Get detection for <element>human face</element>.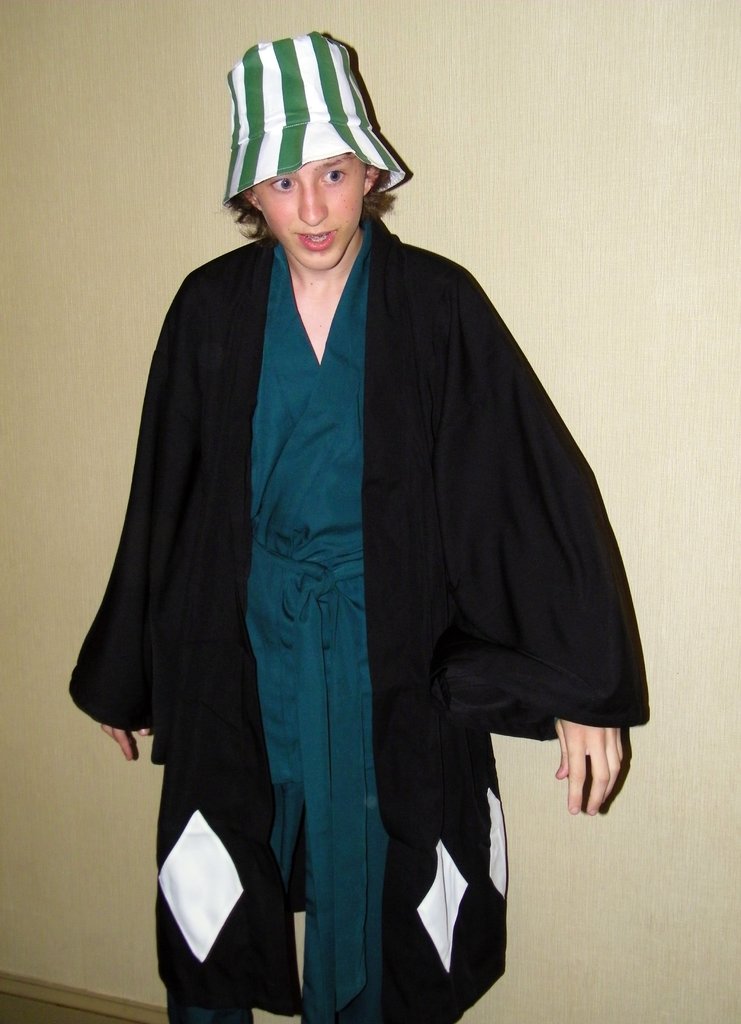
Detection: Rect(255, 159, 366, 268).
